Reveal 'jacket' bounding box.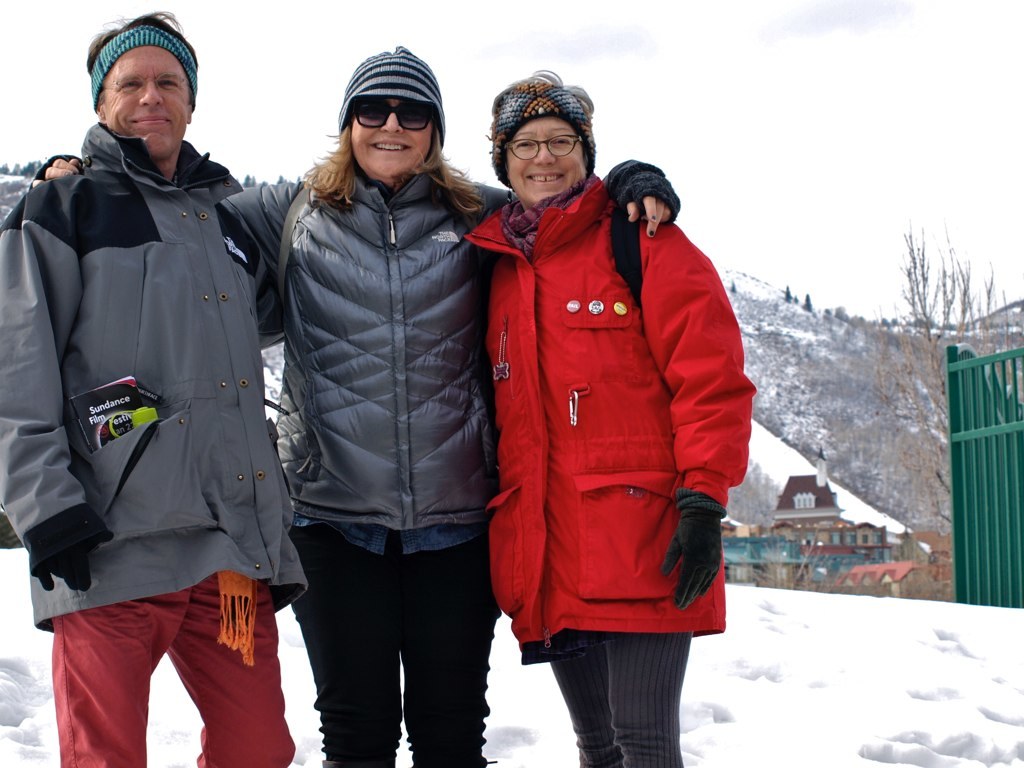
Revealed: (224,162,639,531).
